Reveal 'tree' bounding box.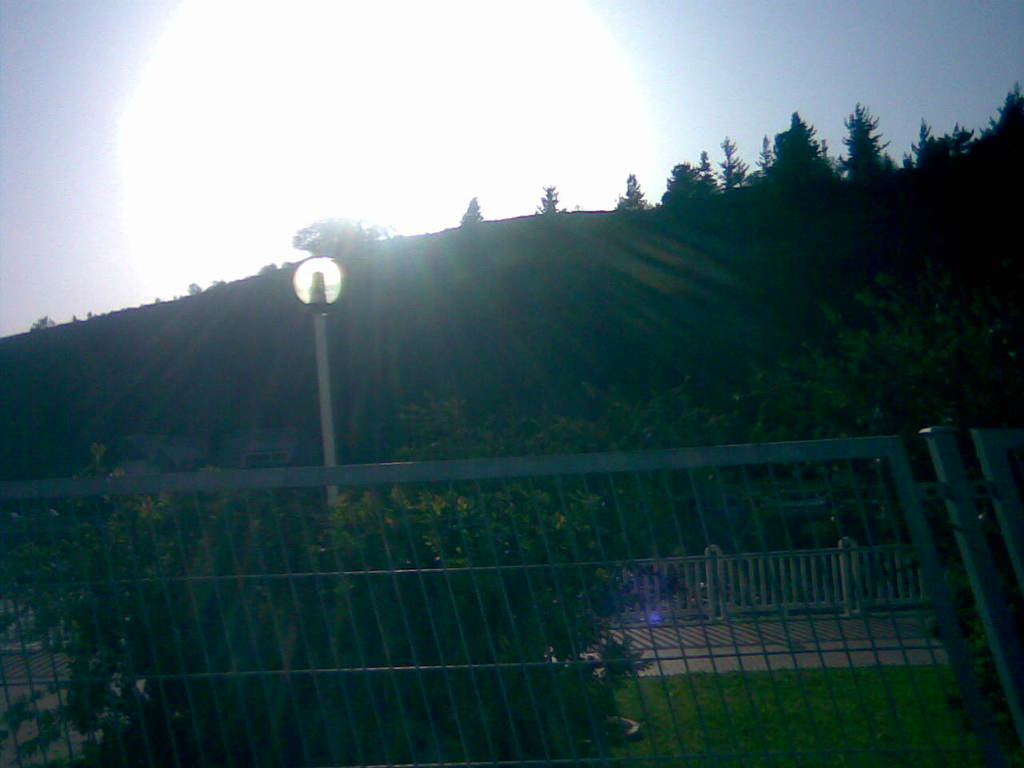
Revealed: crop(897, 114, 974, 175).
